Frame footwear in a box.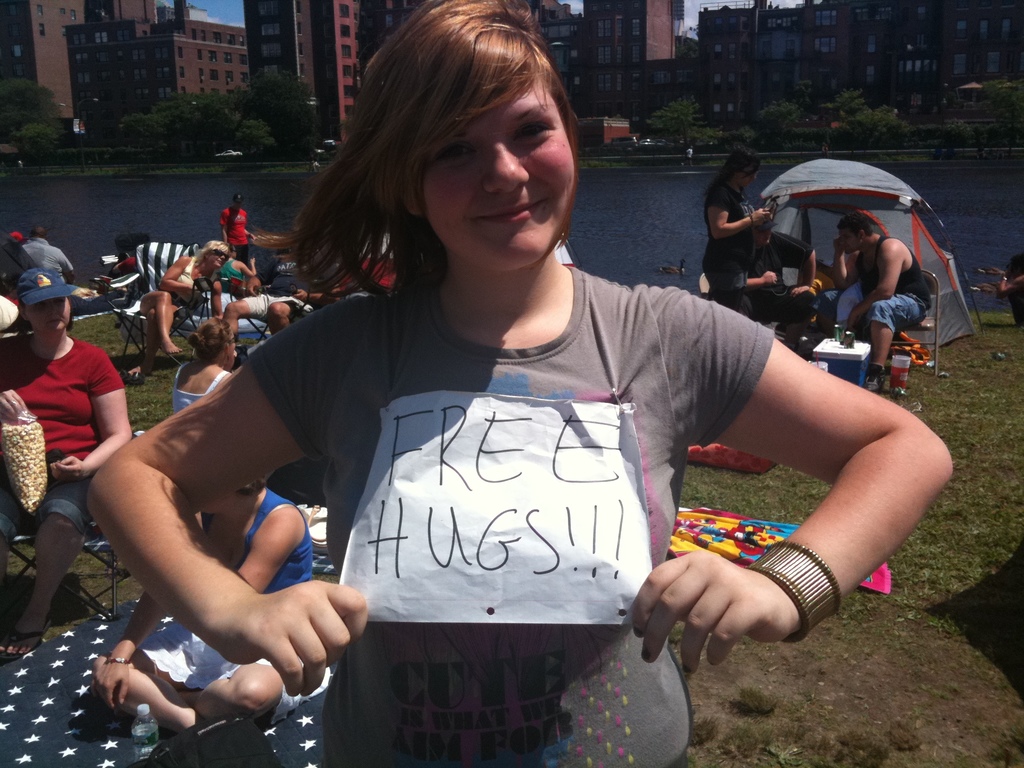
bbox=[863, 365, 888, 383].
